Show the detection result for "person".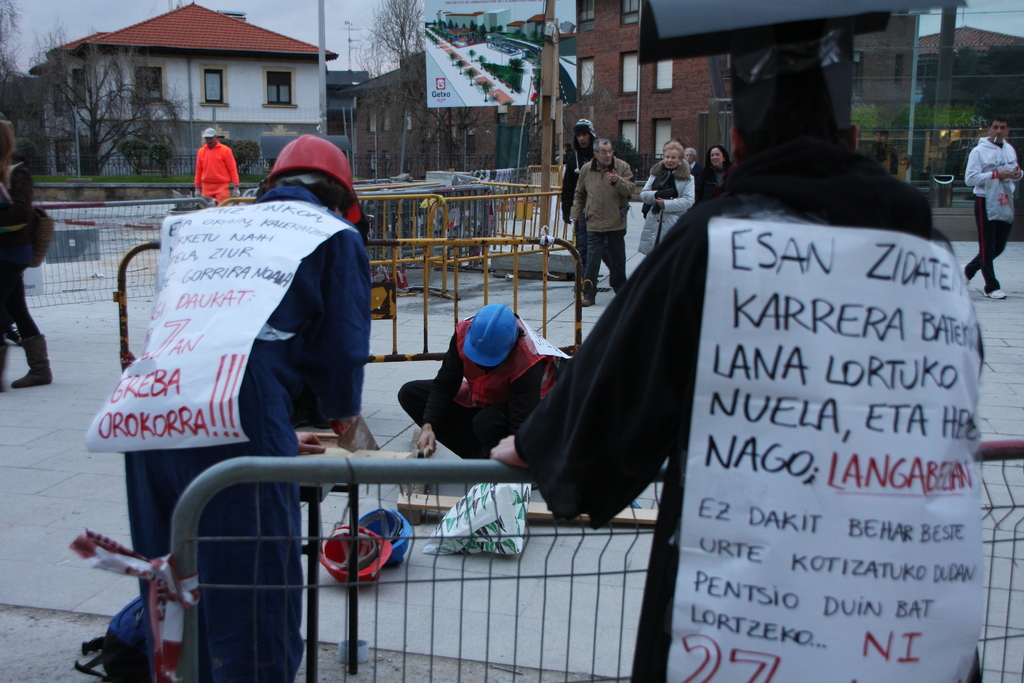
BBox(561, 124, 598, 220).
